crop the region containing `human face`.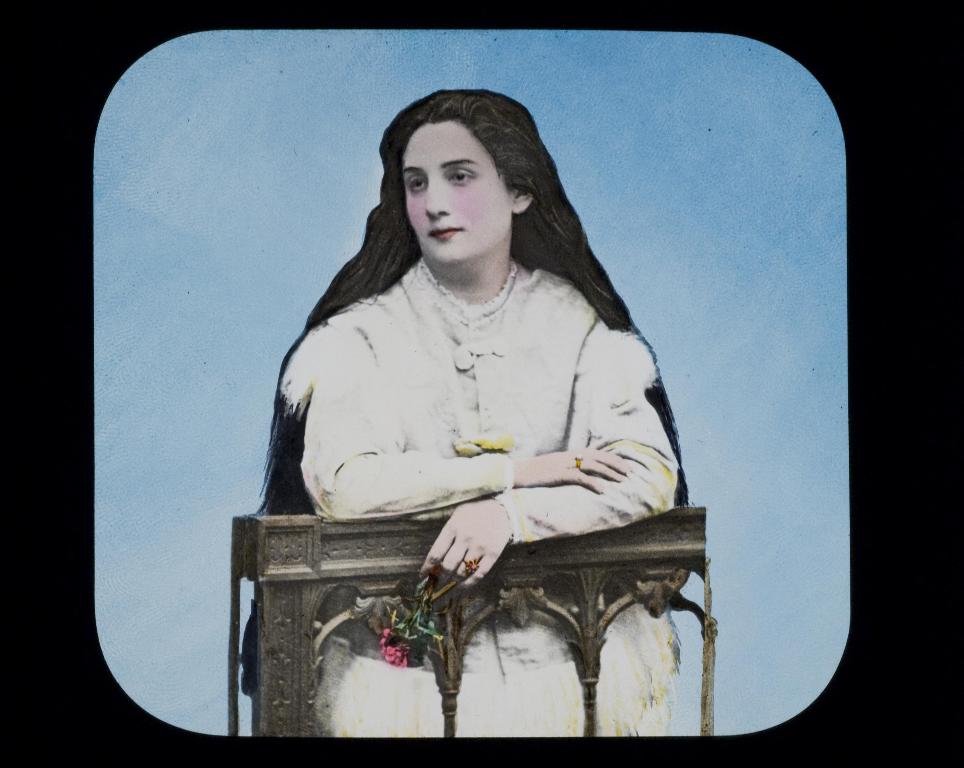
Crop region: [402,125,512,260].
